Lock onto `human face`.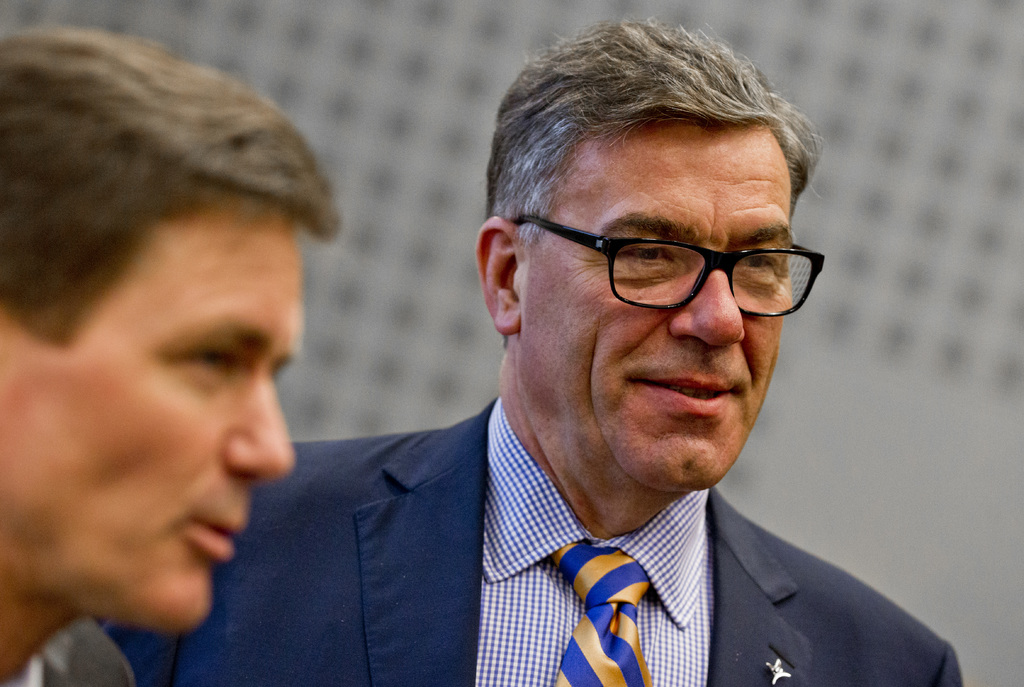
Locked: 527,128,794,488.
